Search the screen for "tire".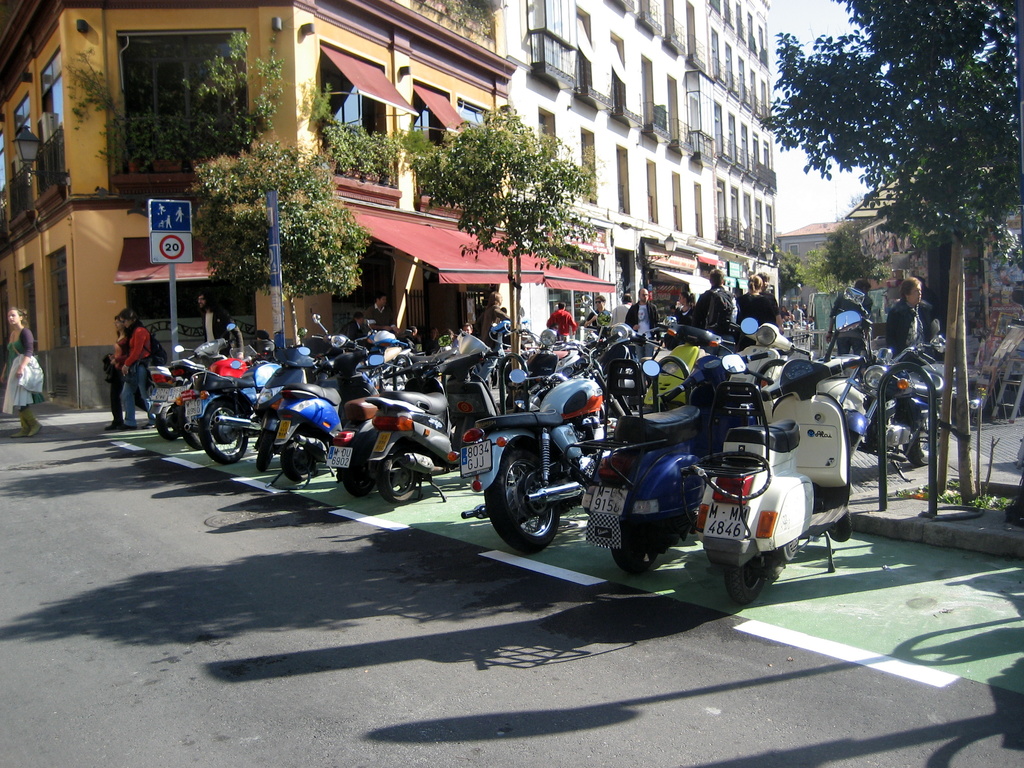
Found at box=[332, 438, 373, 498].
